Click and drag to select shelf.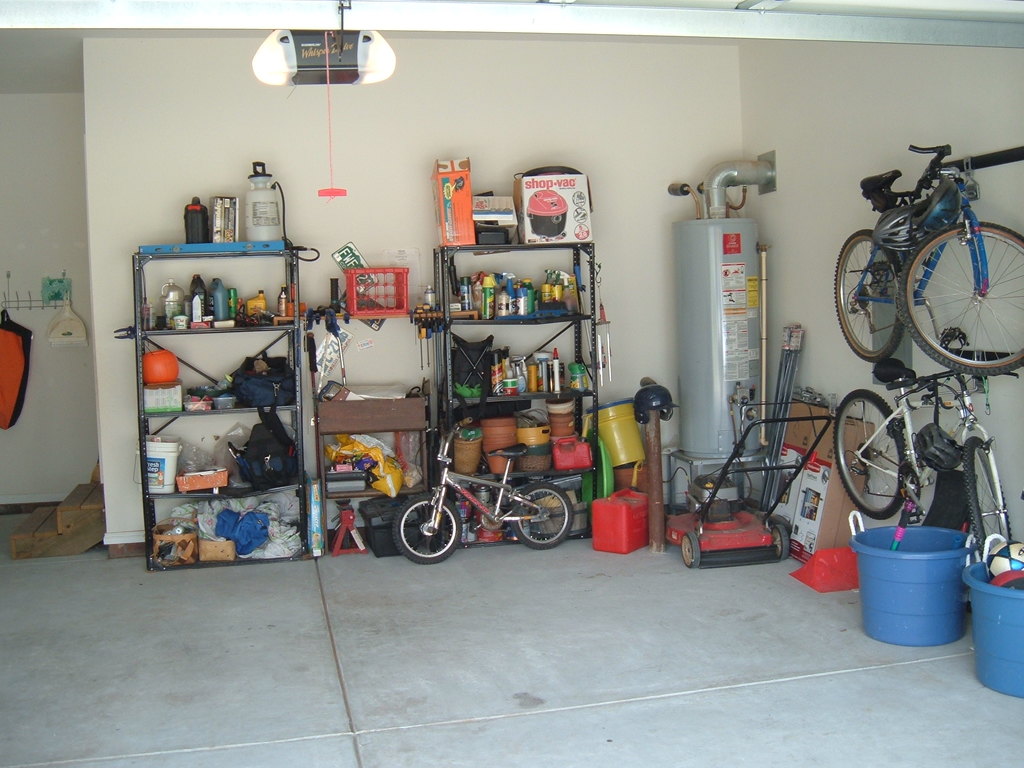
Selection: (x1=324, y1=433, x2=423, y2=557).
